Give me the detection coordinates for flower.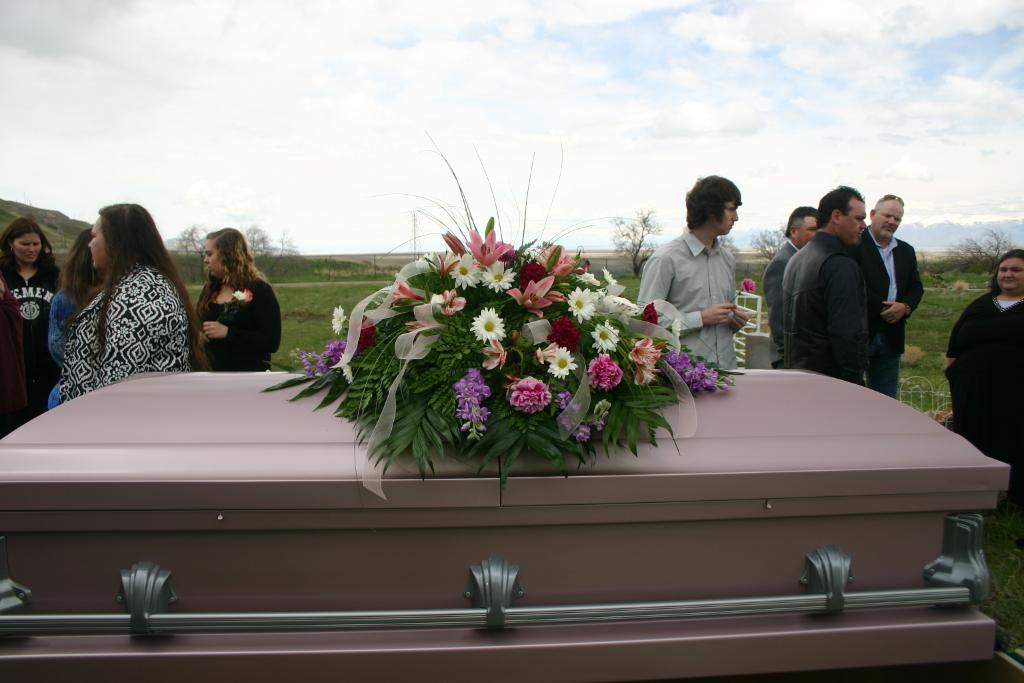
[583,360,621,391].
